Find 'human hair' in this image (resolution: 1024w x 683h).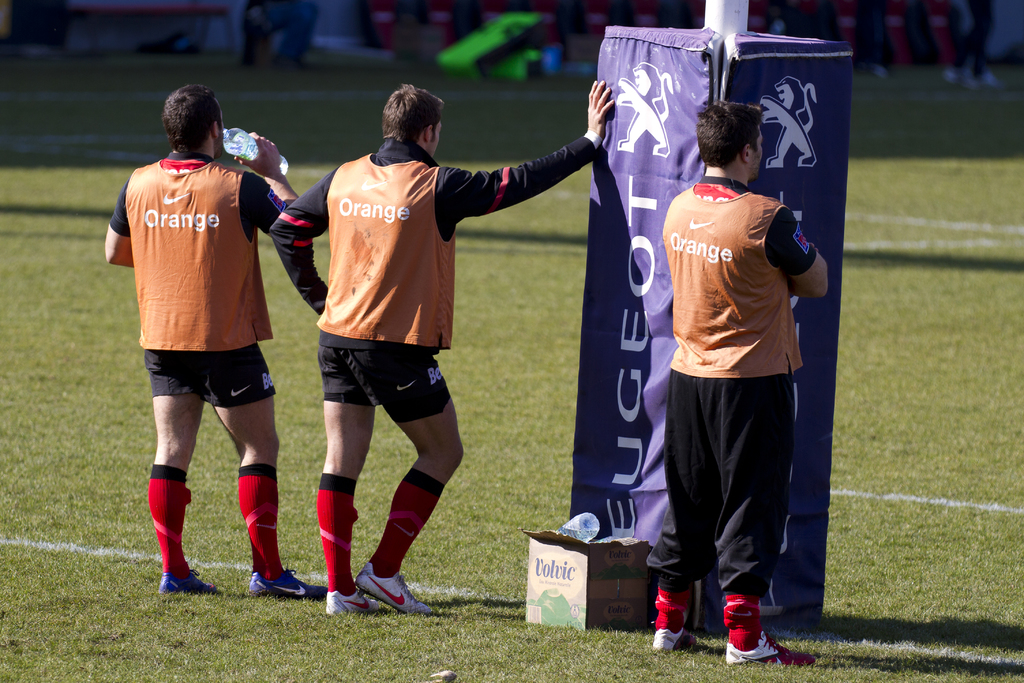
bbox=[381, 80, 444, 144].
